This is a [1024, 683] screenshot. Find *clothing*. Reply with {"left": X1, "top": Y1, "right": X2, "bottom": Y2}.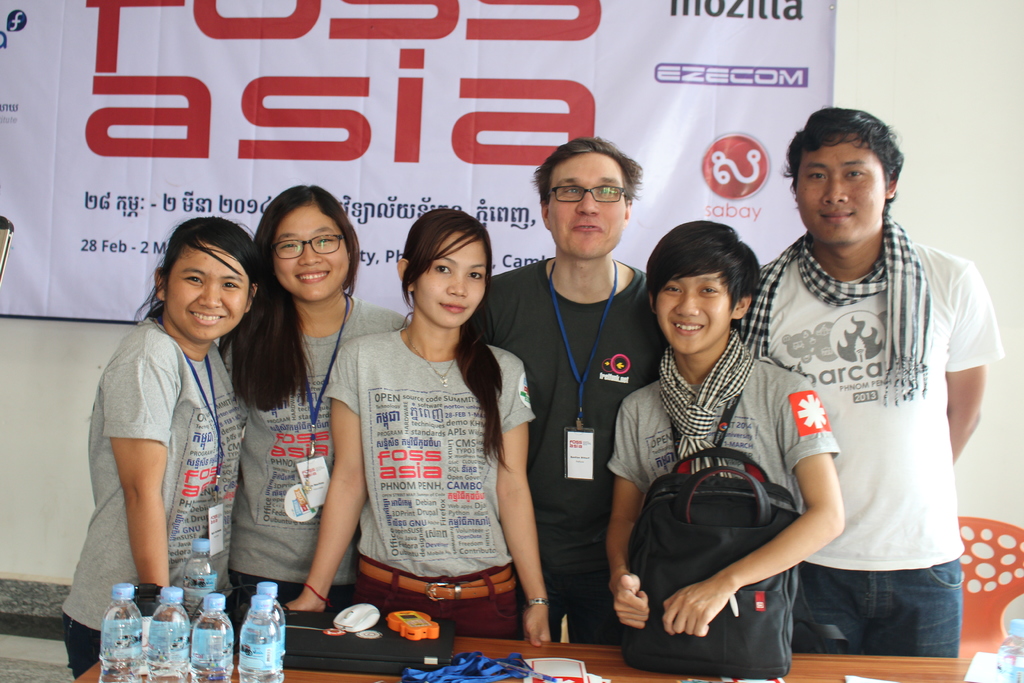
{"left": 750, "top": 188, "right": 988, "bottom": 643}.
